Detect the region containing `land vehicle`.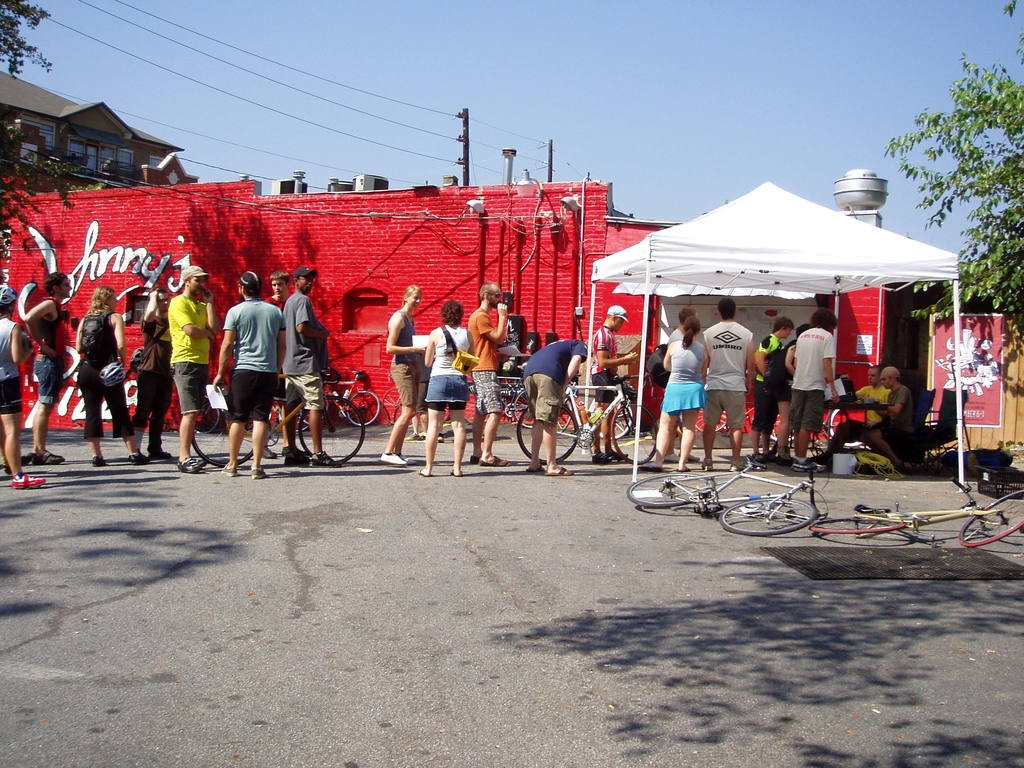
bbox=[303, 372, 377, 426].
